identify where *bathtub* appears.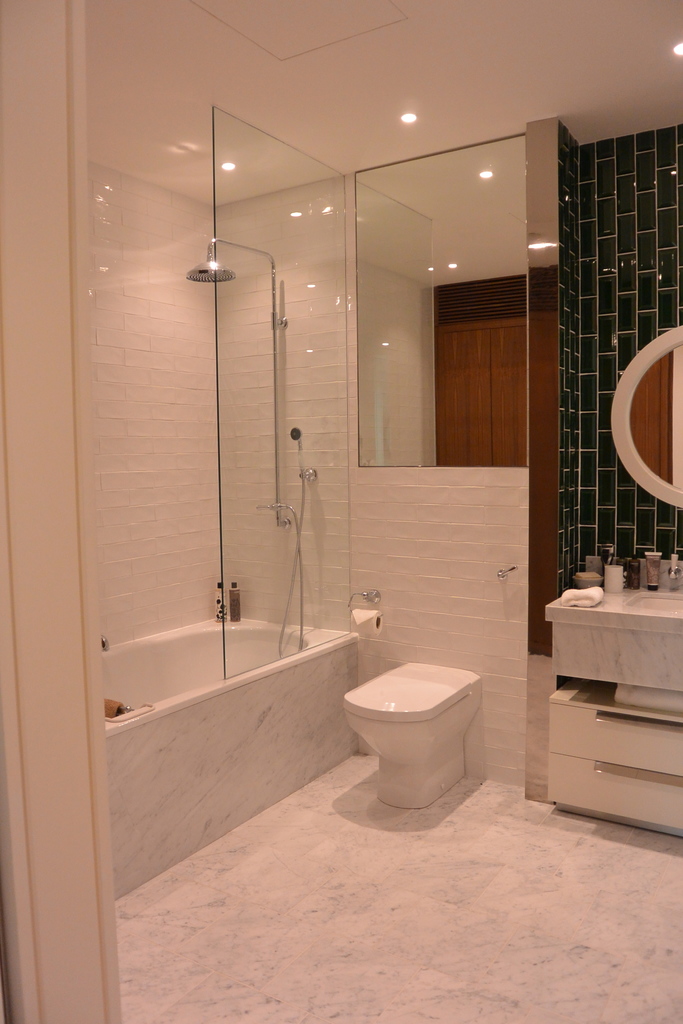
Appears at {"x1": 105, "y1": 607, "x2": 363, "y2": 739}.
